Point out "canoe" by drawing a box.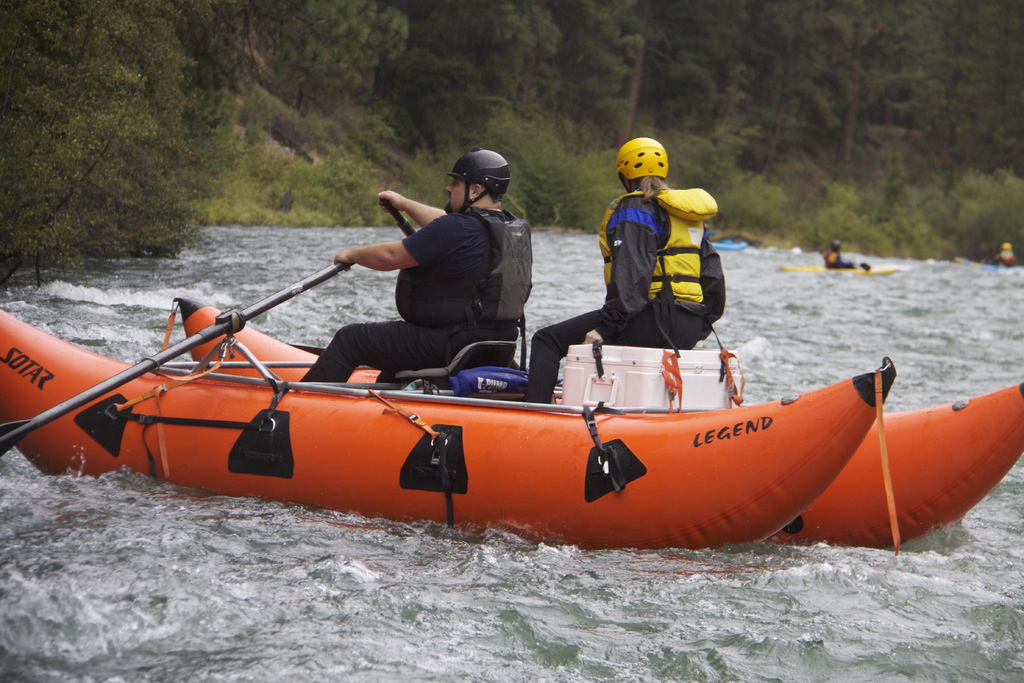
(x1=175, y1=299, x2=1023, y2=558).
